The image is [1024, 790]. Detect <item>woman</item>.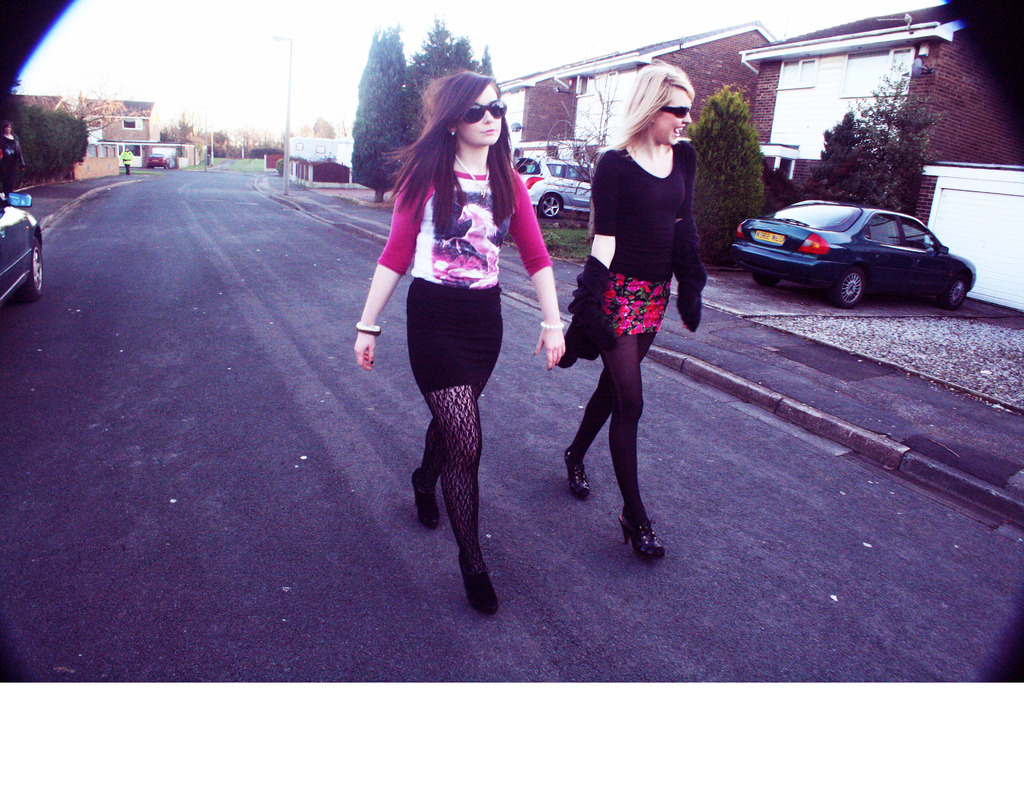
Detection: <box>368,56,563,599</box>.
